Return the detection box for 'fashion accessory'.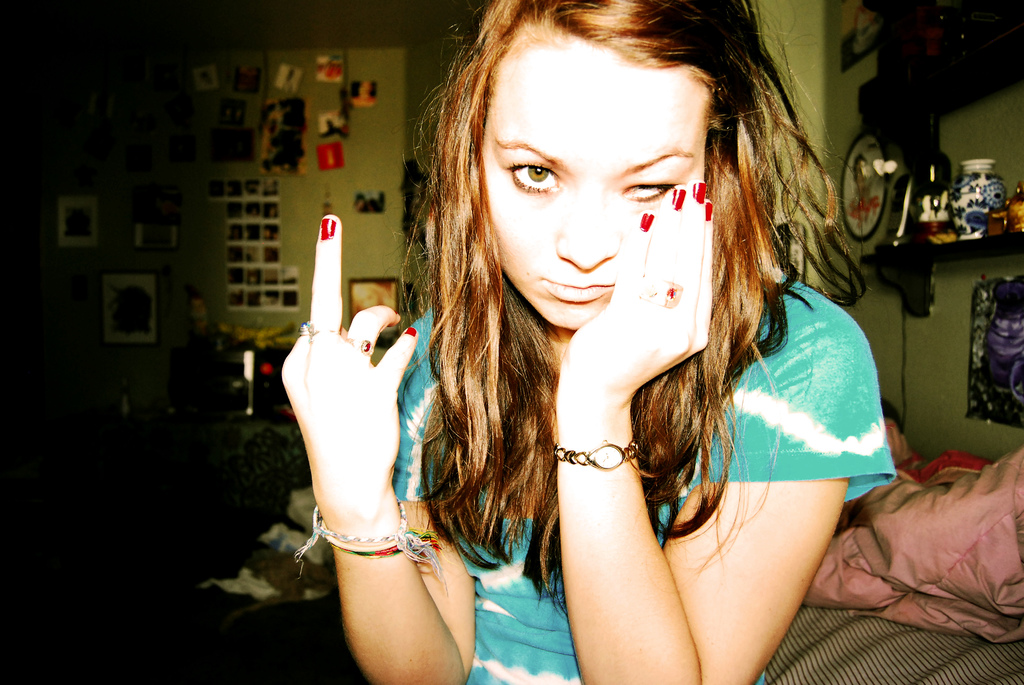
rect(297, 320, 318, 337).
